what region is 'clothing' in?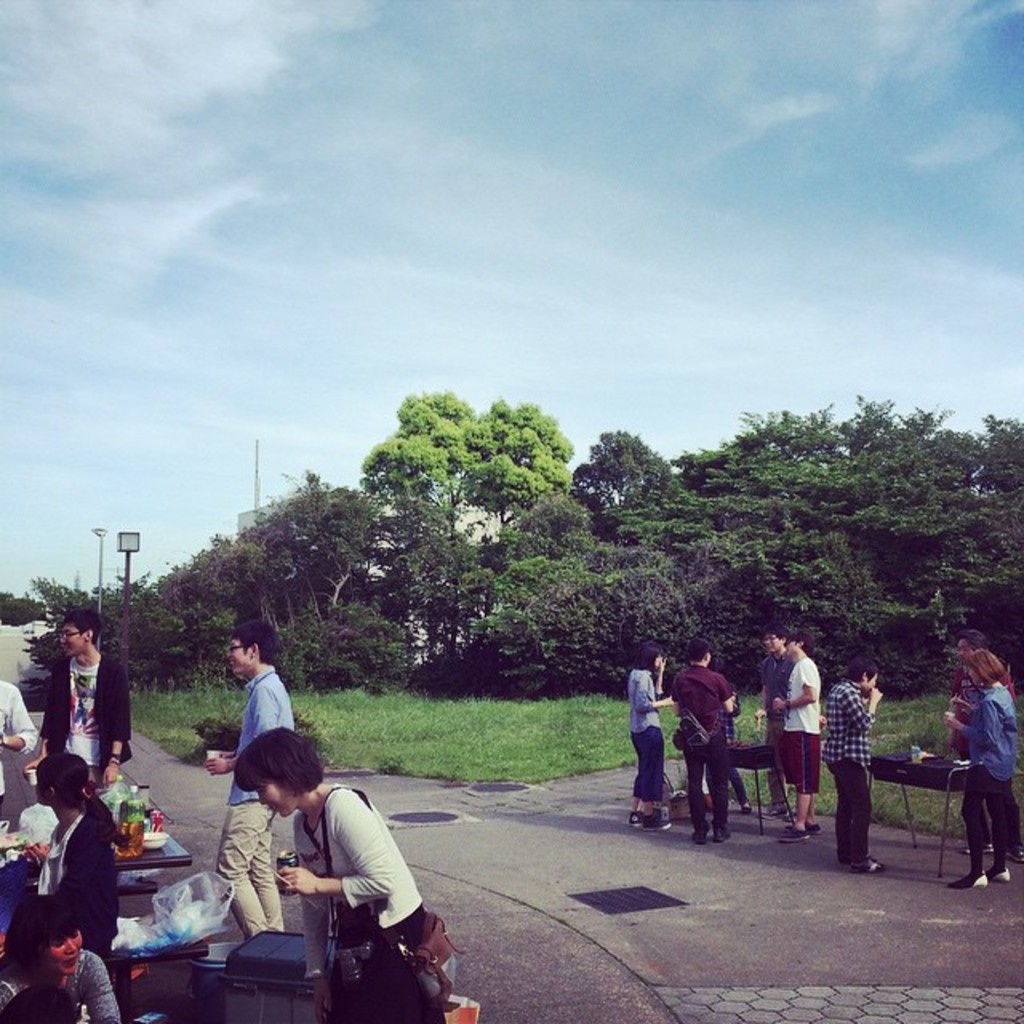
214/667/294/928.
